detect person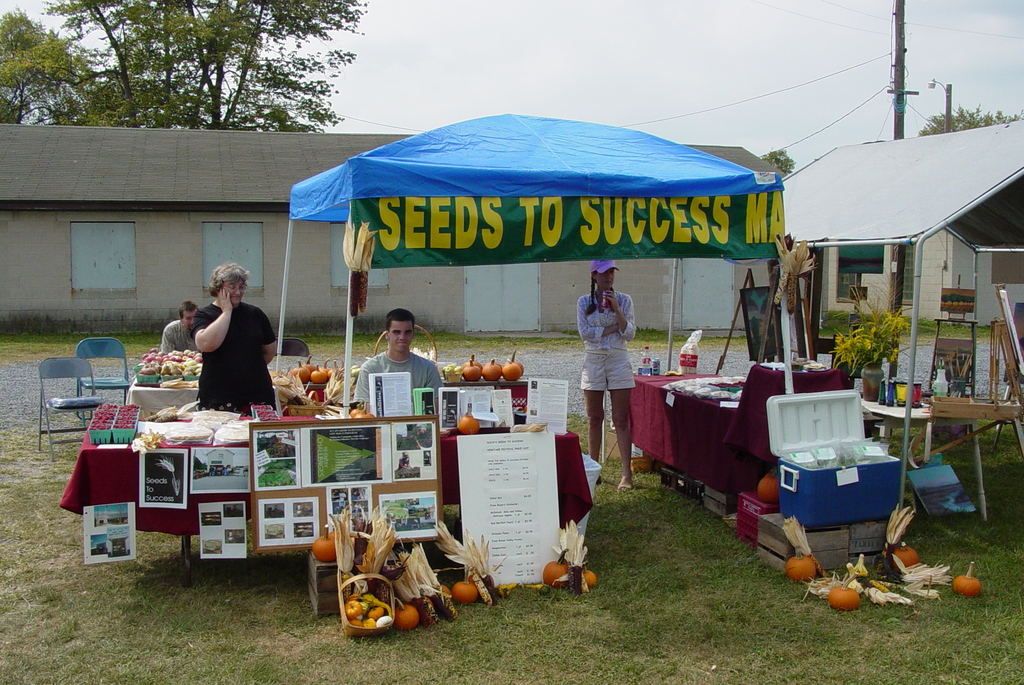
Rect(573, 256, 635, 490)
